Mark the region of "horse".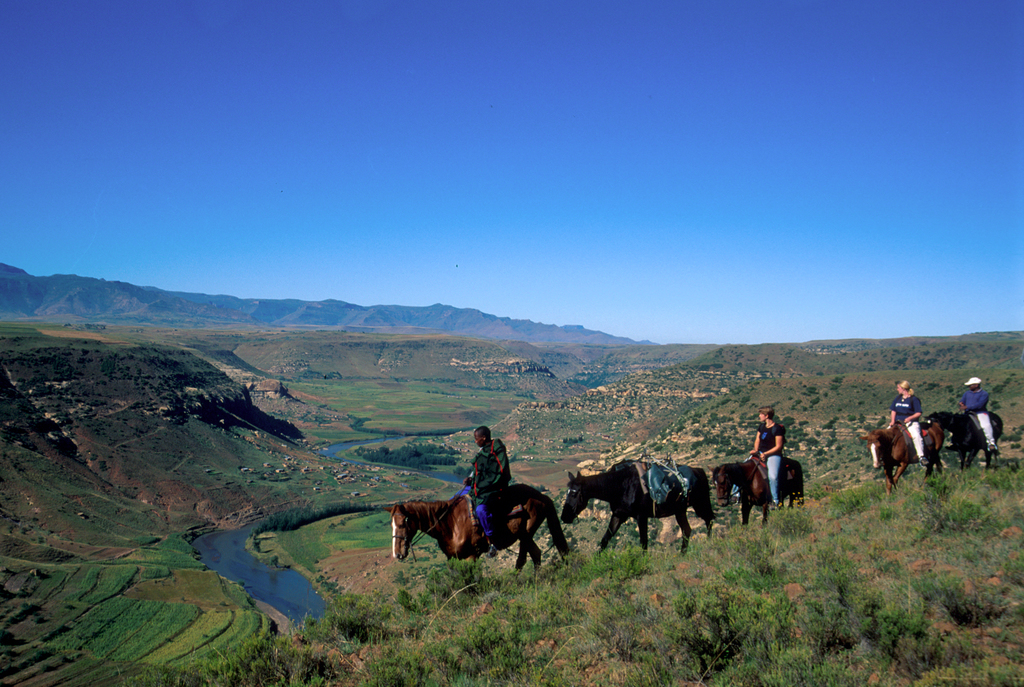
Region: bbox=[563, 458, 720, 554].
